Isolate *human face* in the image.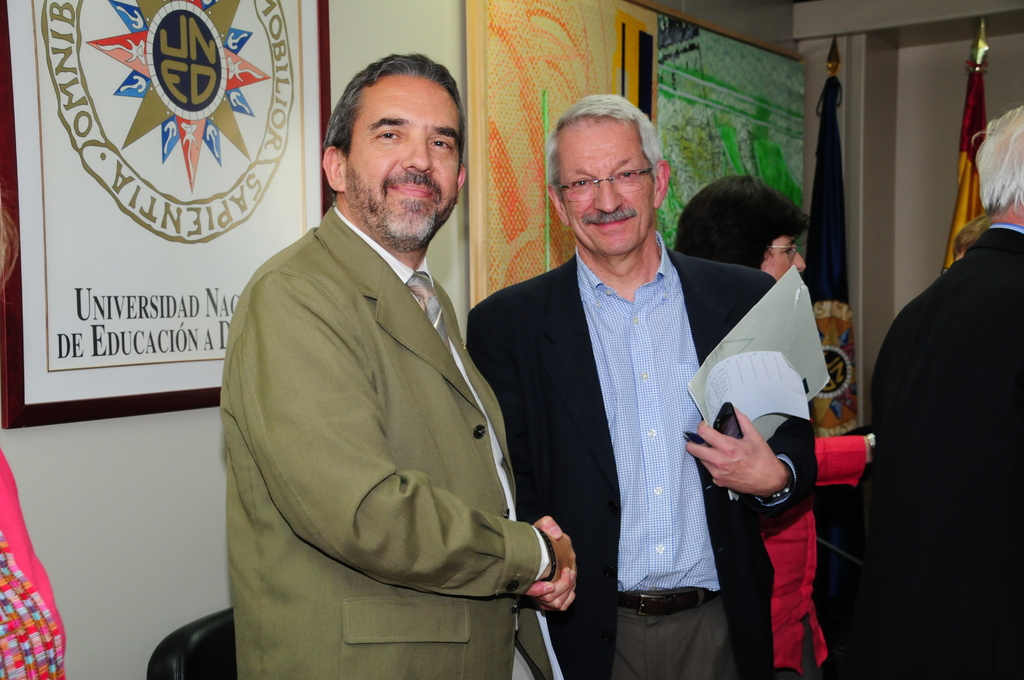
Isolated region: l=760, t=237, r=808, b=286.
